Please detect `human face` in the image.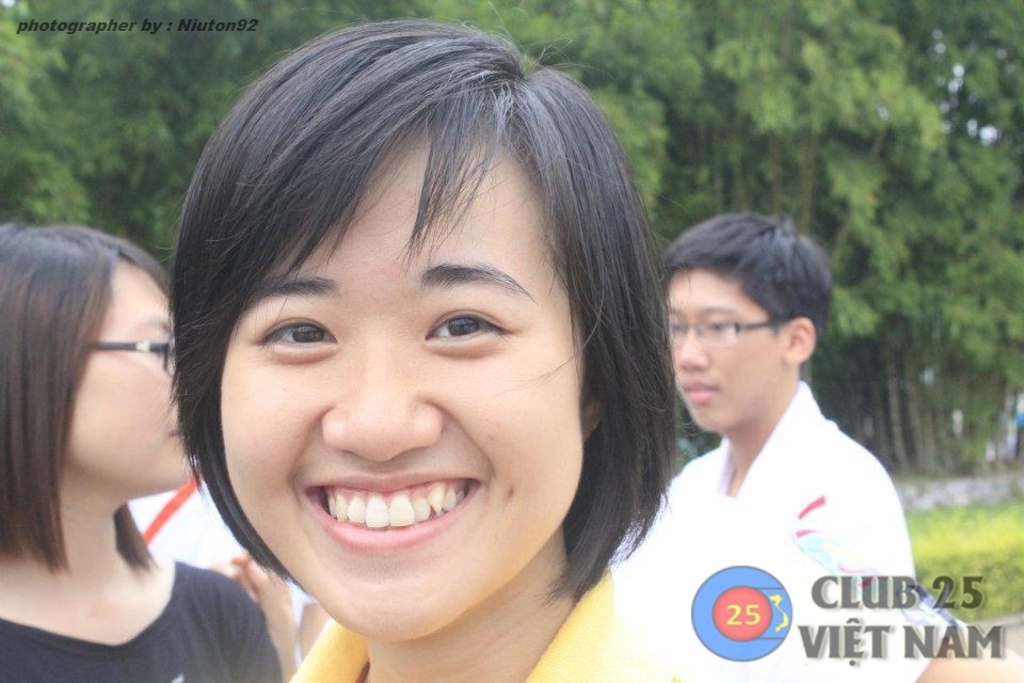
pyautogui.locateOnScreen(65, 265, 198, 489).
